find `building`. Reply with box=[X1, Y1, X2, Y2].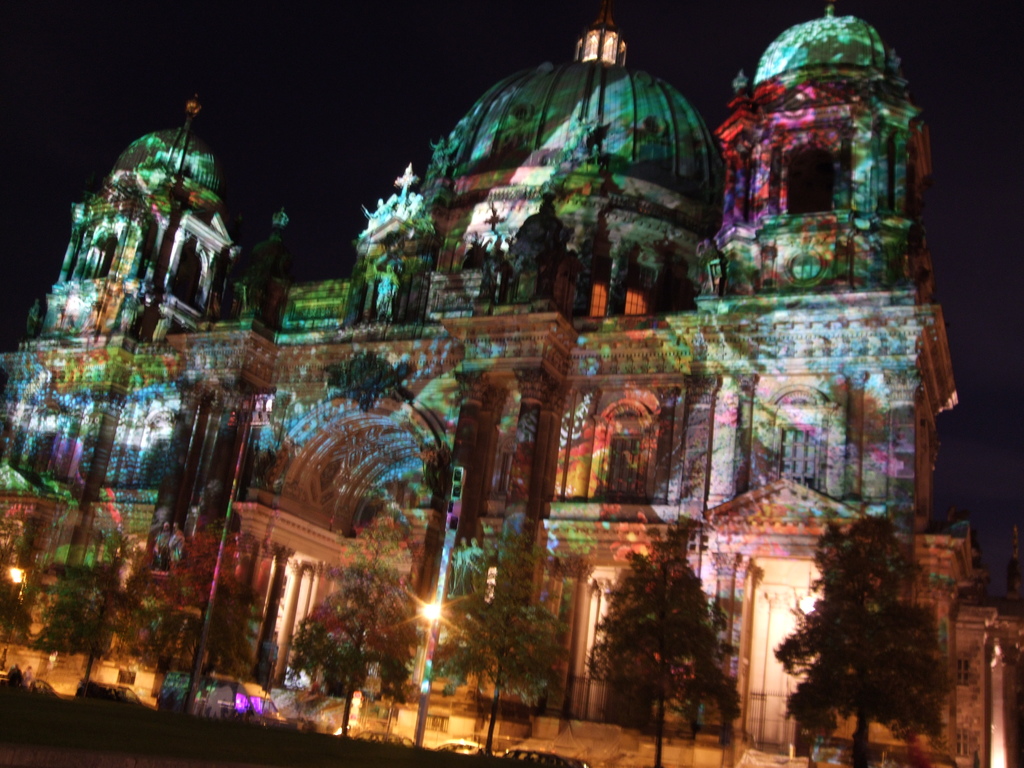
box=[0, 0, 1023, 767].
